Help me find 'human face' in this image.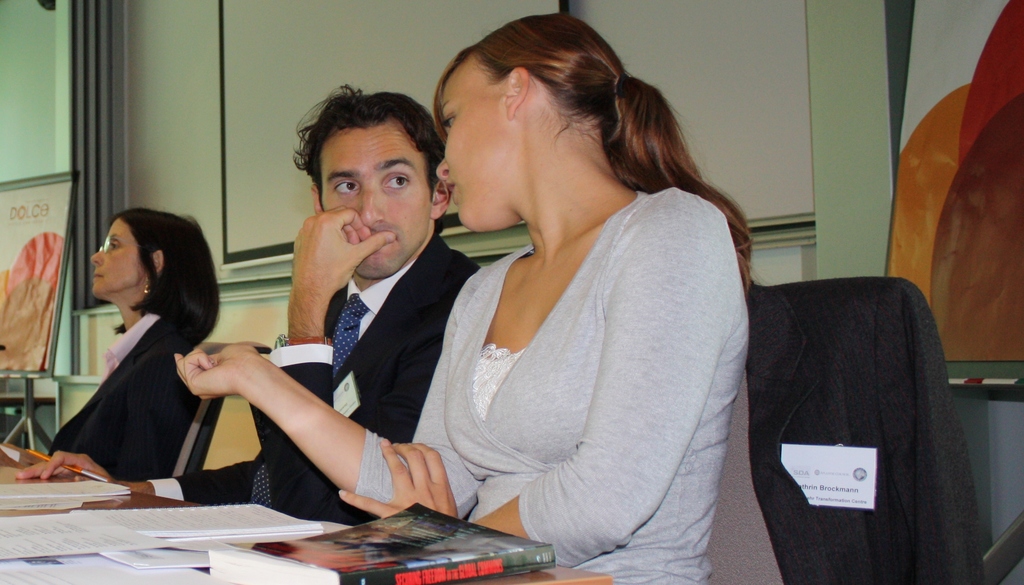
Found it: rect(430, 52, 510, 233).
